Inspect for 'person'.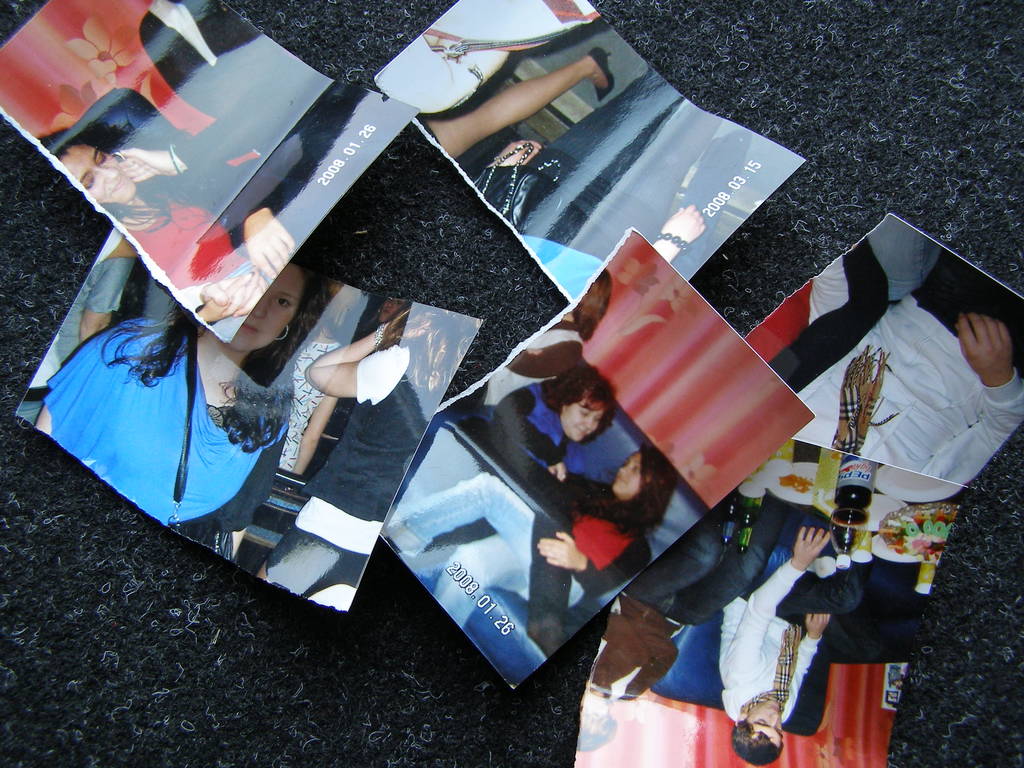
Inspection: (786, 233, 1023, 507).
